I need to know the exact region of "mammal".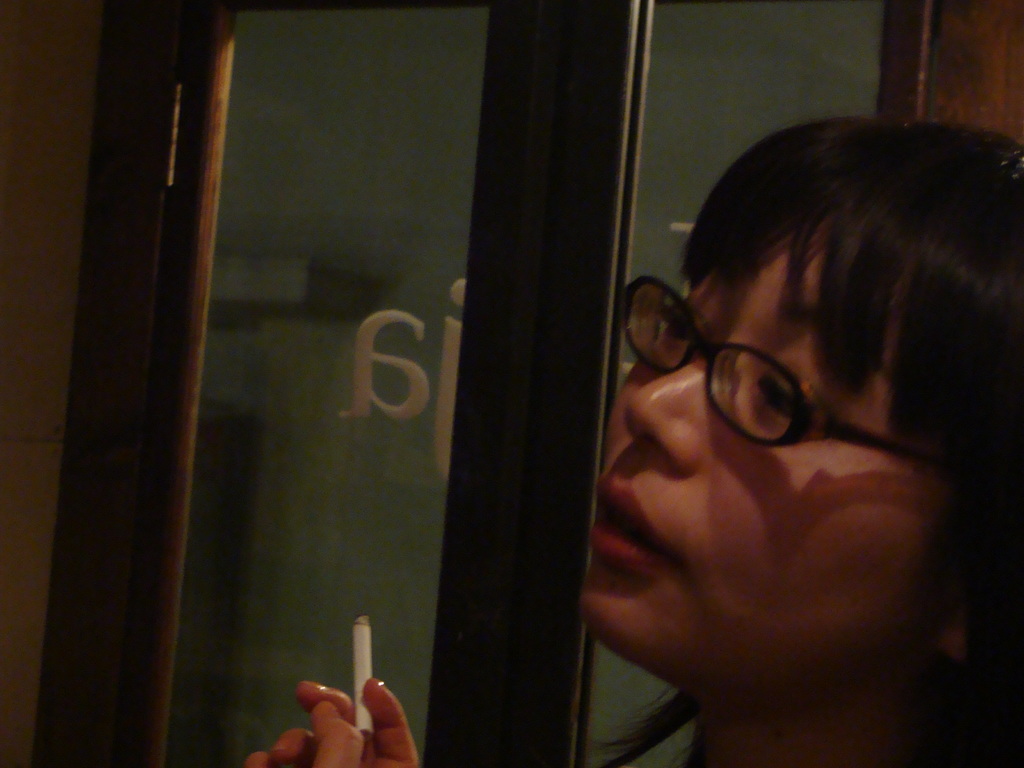
Region: bbox(351, 79, 1008, 767).
